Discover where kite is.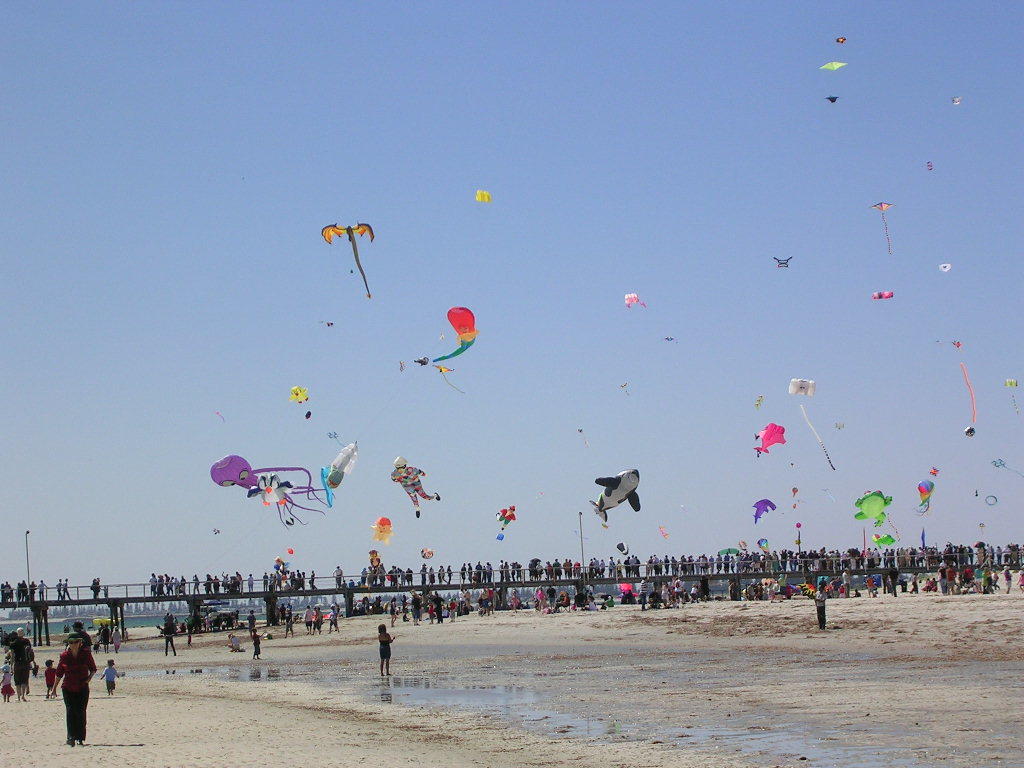
Discovered at x1=750, y1=497, x2=779, y2=526.
